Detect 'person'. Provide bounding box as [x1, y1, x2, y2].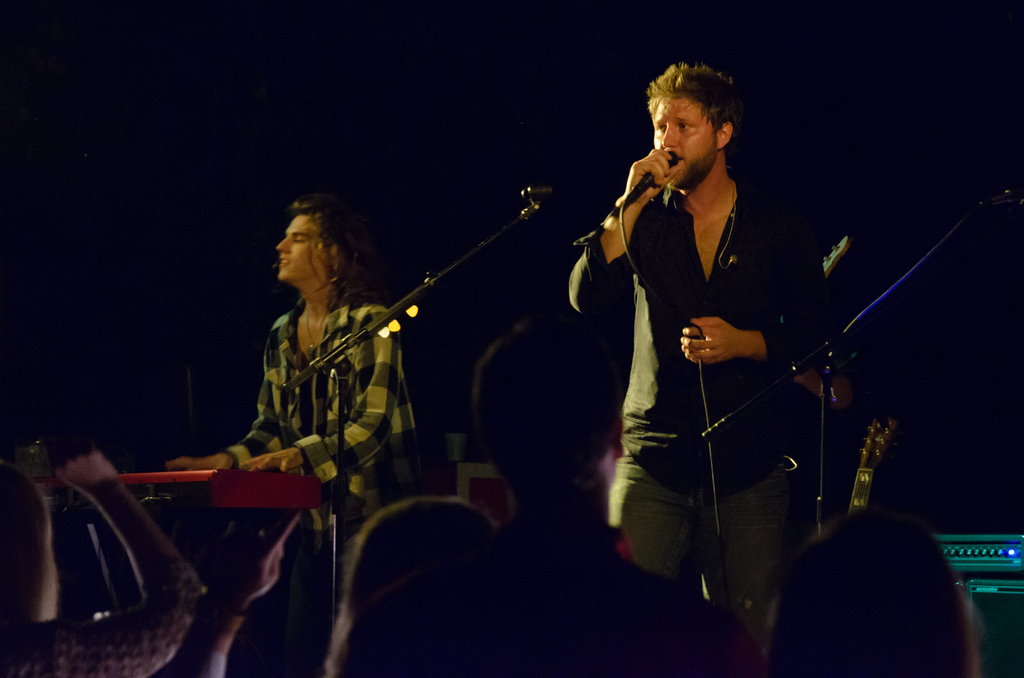
[0, 444, 210, 677].
